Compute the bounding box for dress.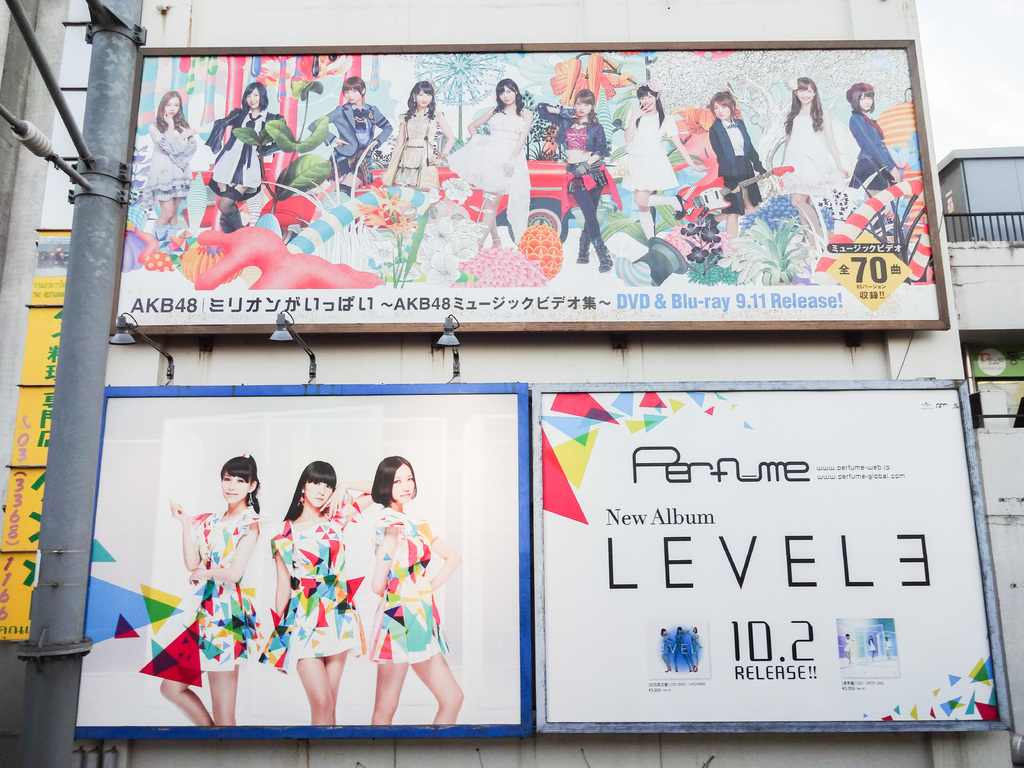
l=774, t=115, r=846, b=193.
